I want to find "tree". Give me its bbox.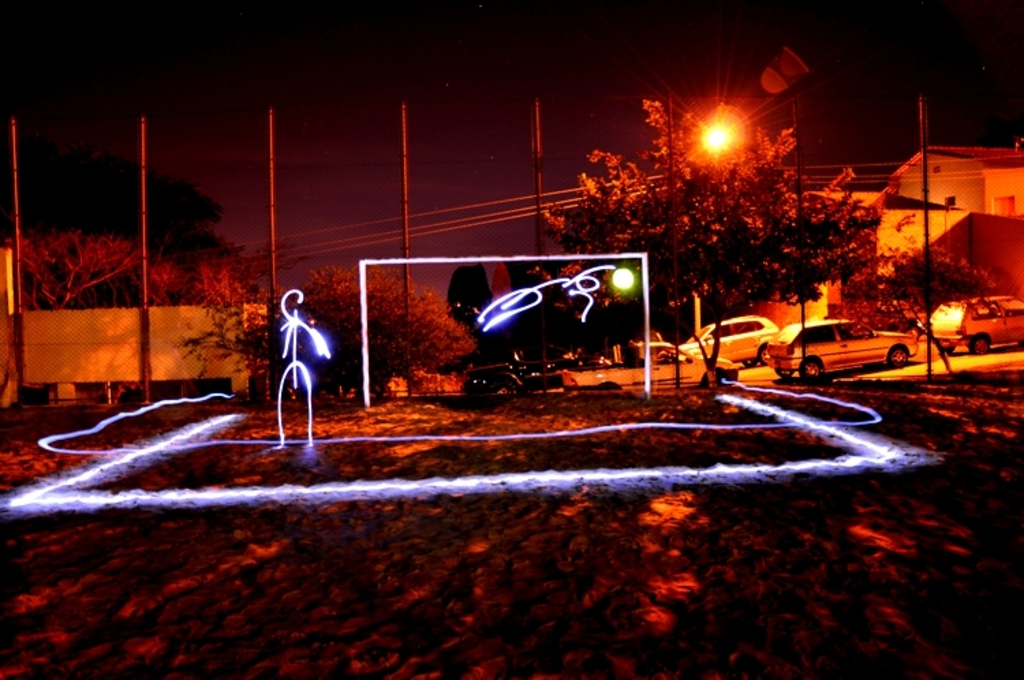
(x1=10, y1=232, x2=135, y2=304).
